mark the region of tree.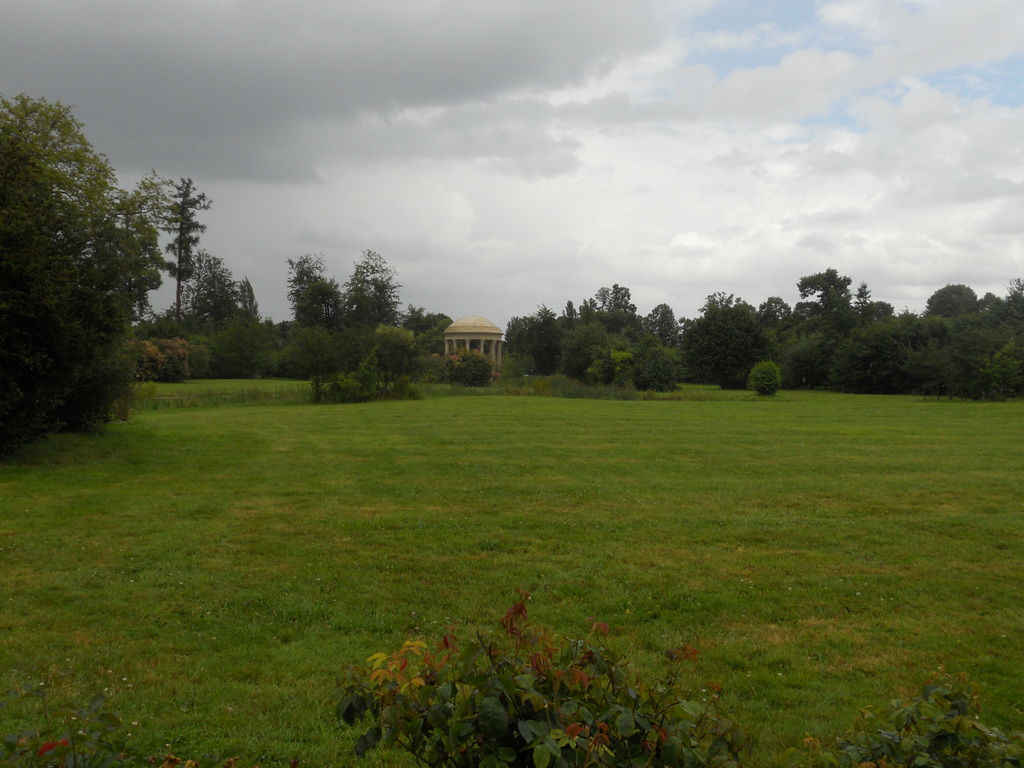
Region: BBox(684, 285, 785, 430).
